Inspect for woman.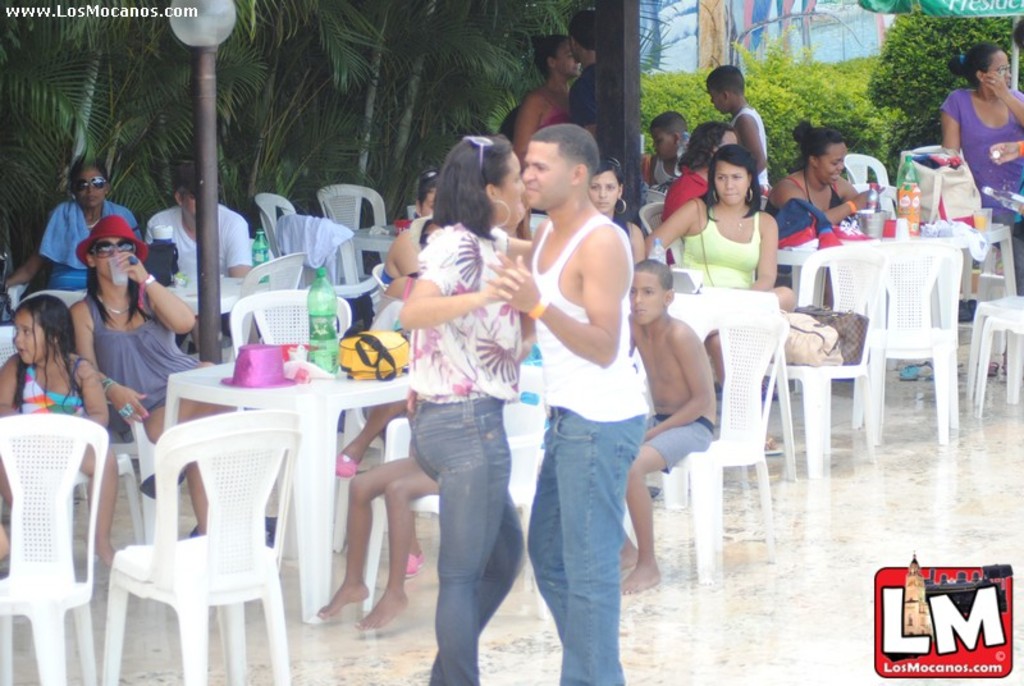
Inspection: region(398, 129, 535, 685).
